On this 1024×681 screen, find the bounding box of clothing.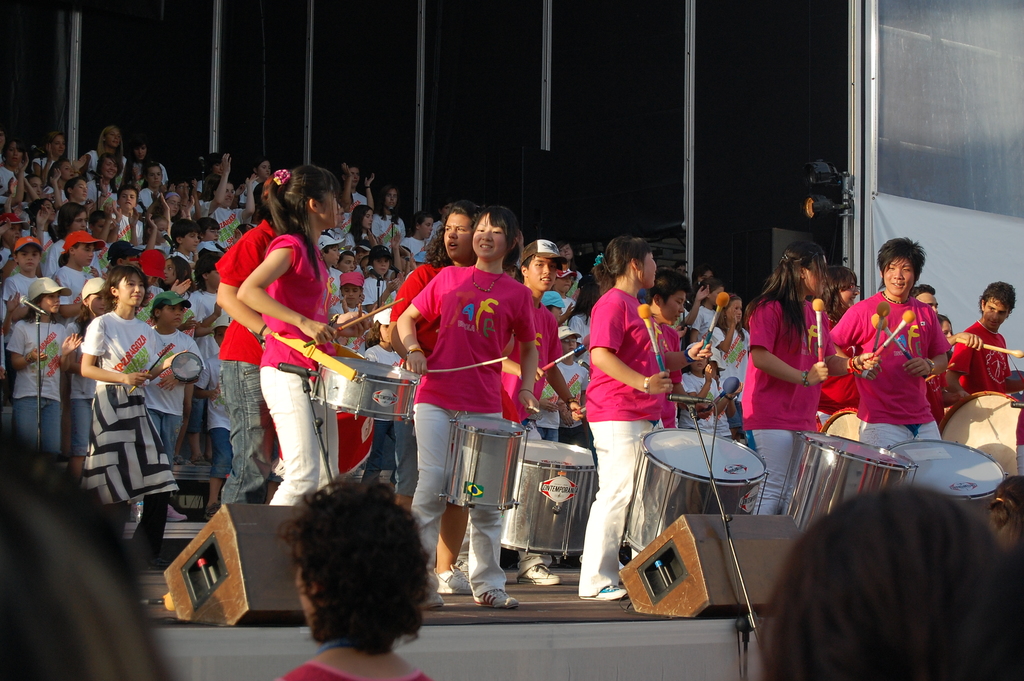
Bounding box: locate(365, 348, 408, 473).
